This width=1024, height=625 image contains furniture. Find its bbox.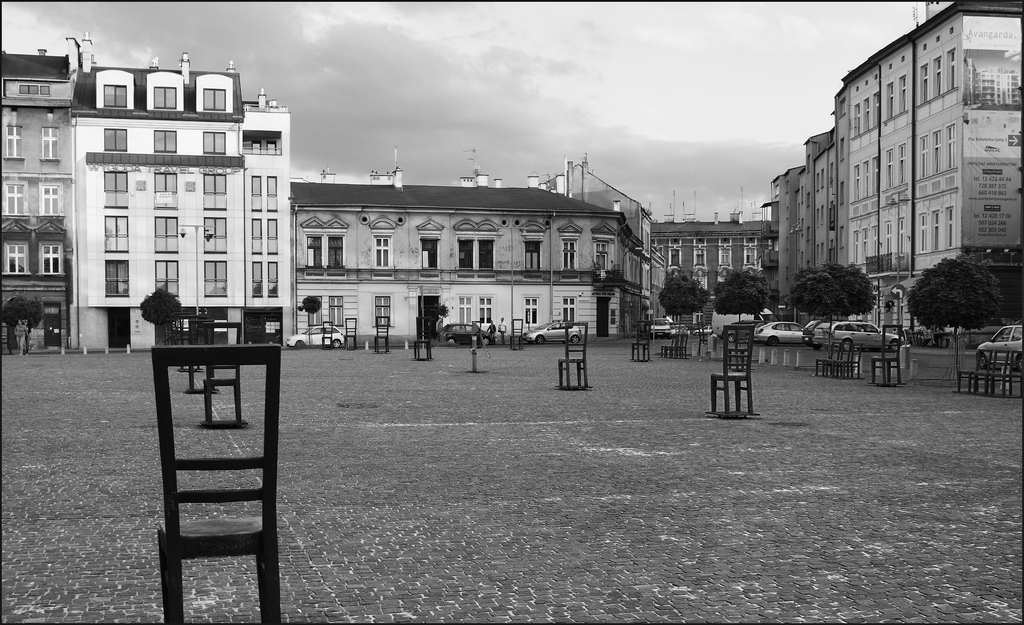
(x1=340, y1=317, x2=356, y2=347).
